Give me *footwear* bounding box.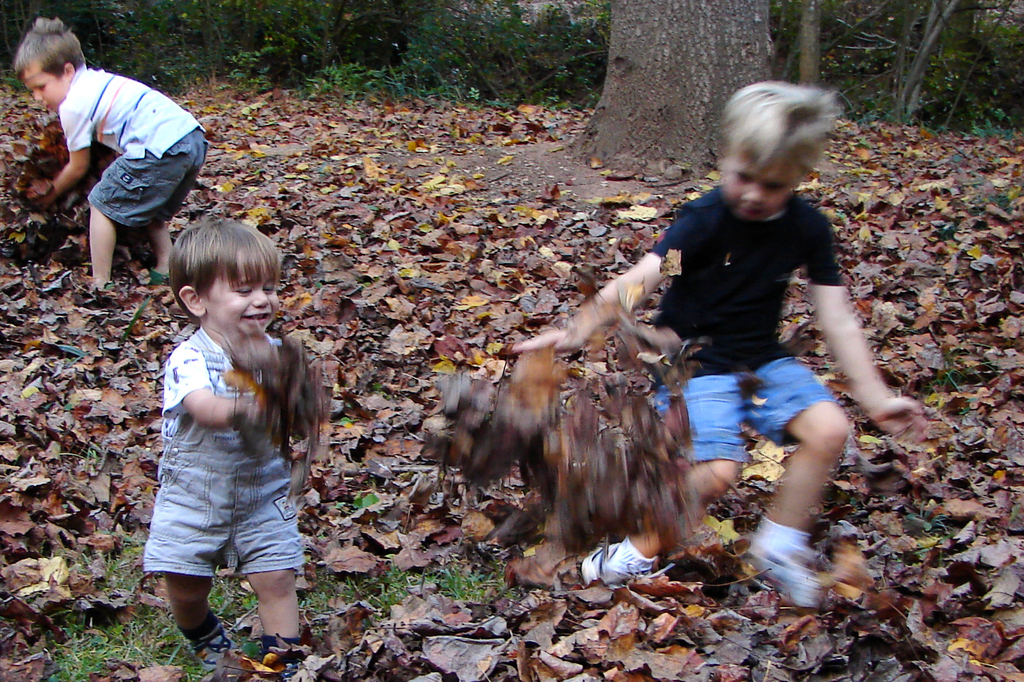
bbox=(582, 528, 676, 591).
